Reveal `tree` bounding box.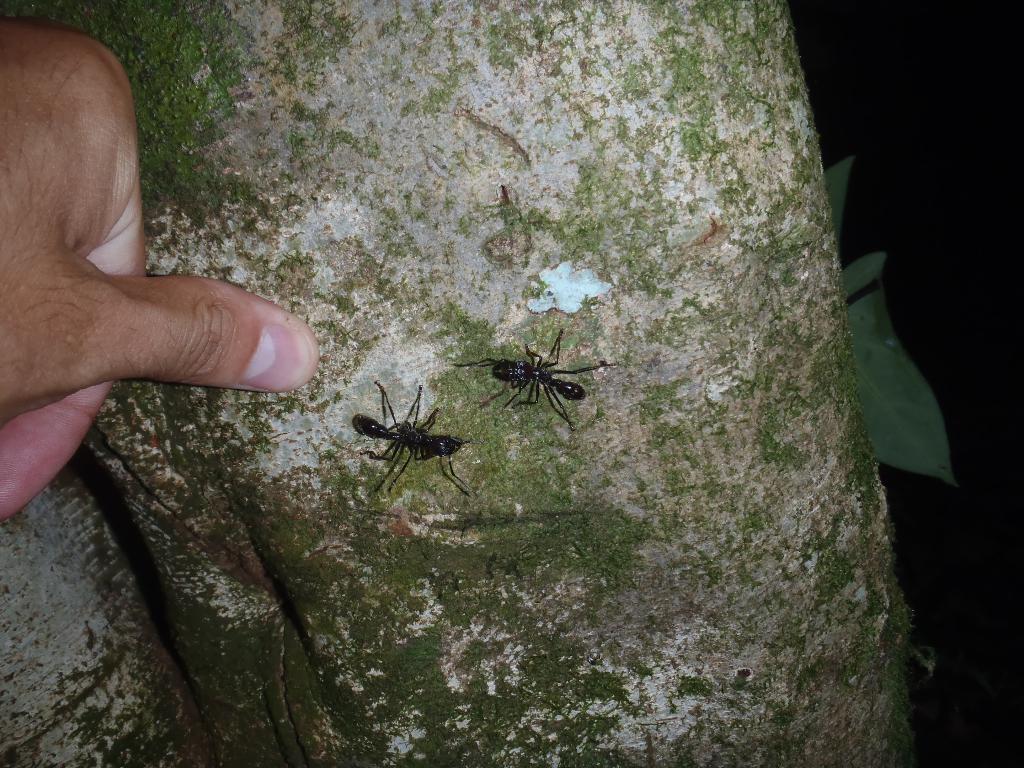
Revealed: pyautogui.locateOnScreen(0, 0, 958, 767).
